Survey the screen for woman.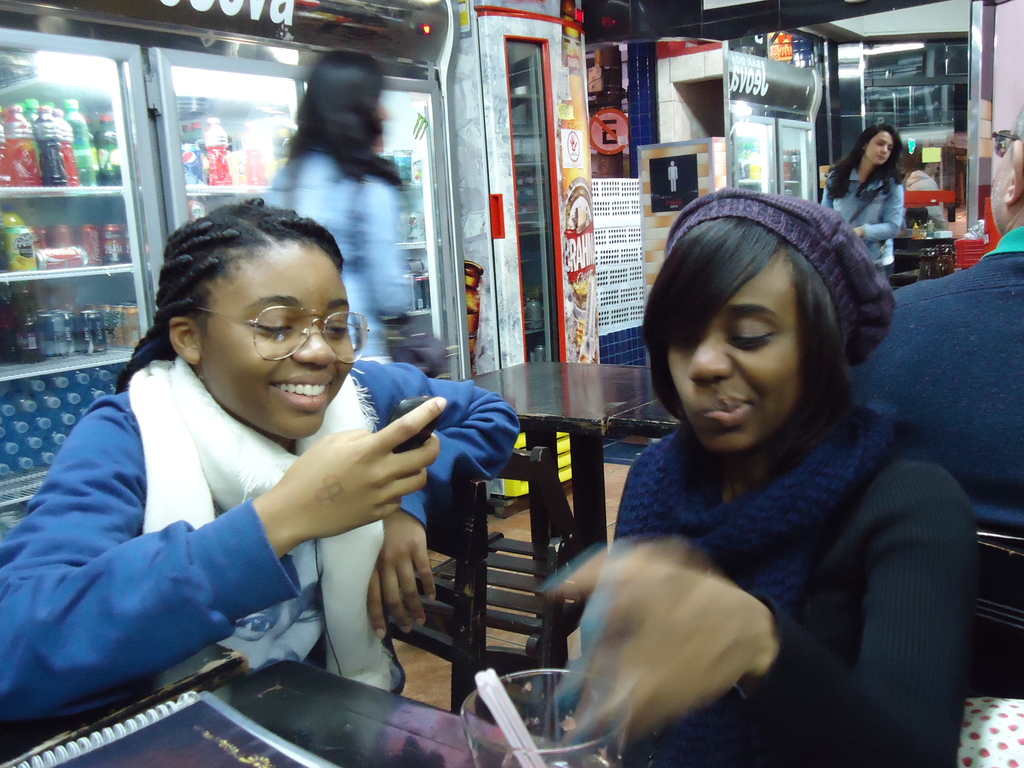
Survey found: 273:58:421:359.
